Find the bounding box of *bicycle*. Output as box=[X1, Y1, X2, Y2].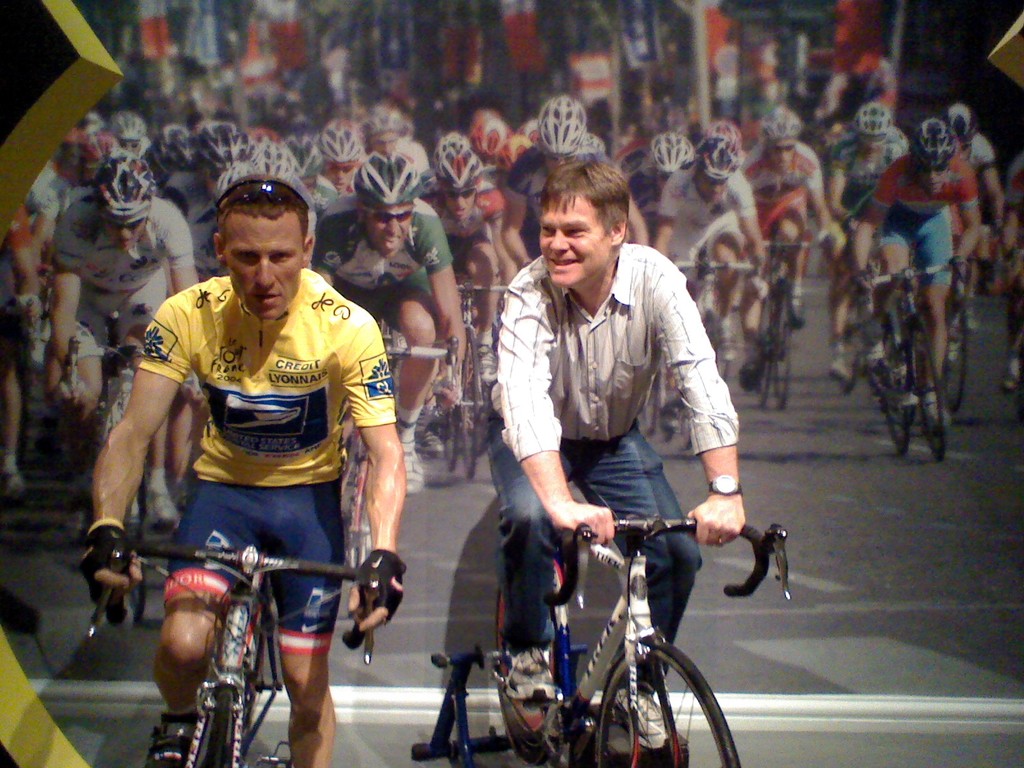
box=[138, 542, 369, 760].
